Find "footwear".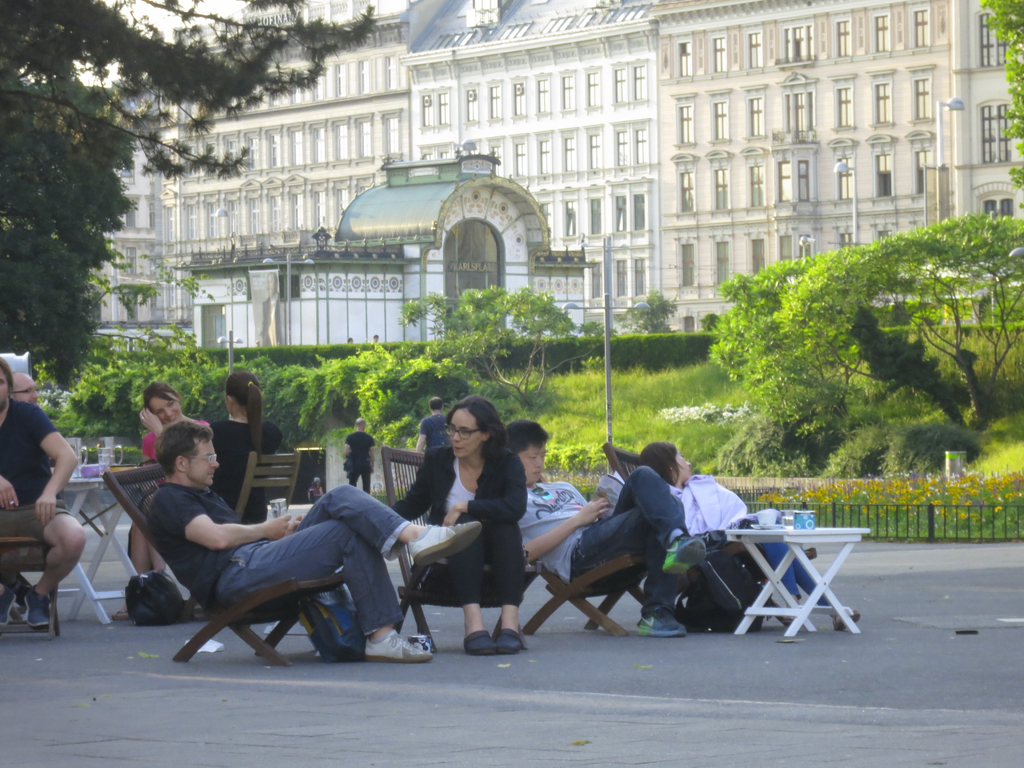
region(26, 582, 52, 630).
